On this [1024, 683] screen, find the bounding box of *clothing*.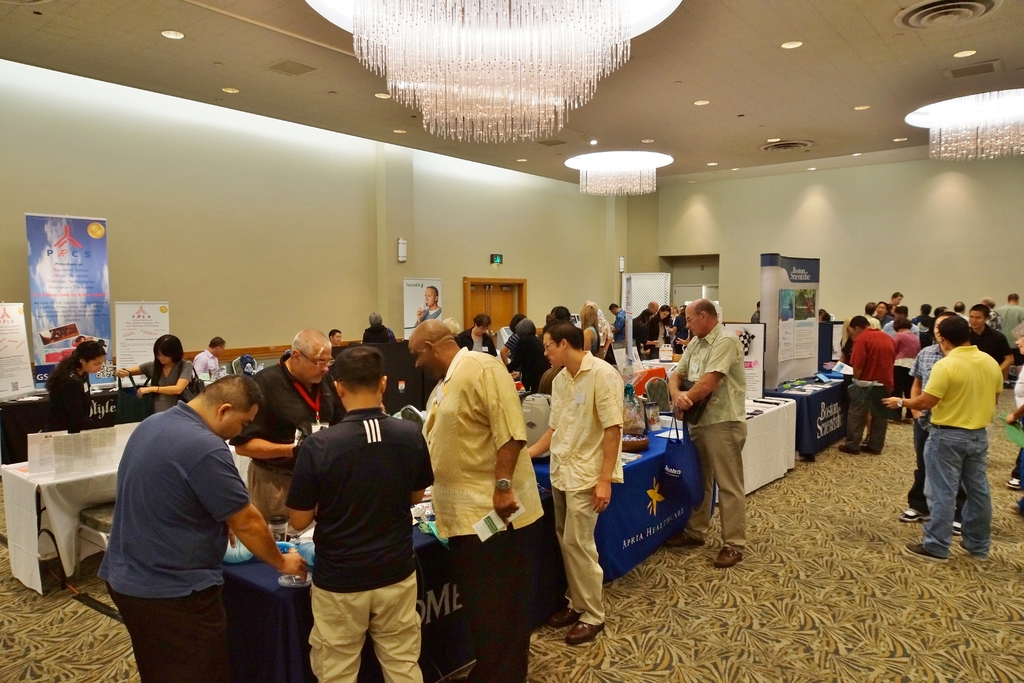
Bounding box: (232,356,337,519).
